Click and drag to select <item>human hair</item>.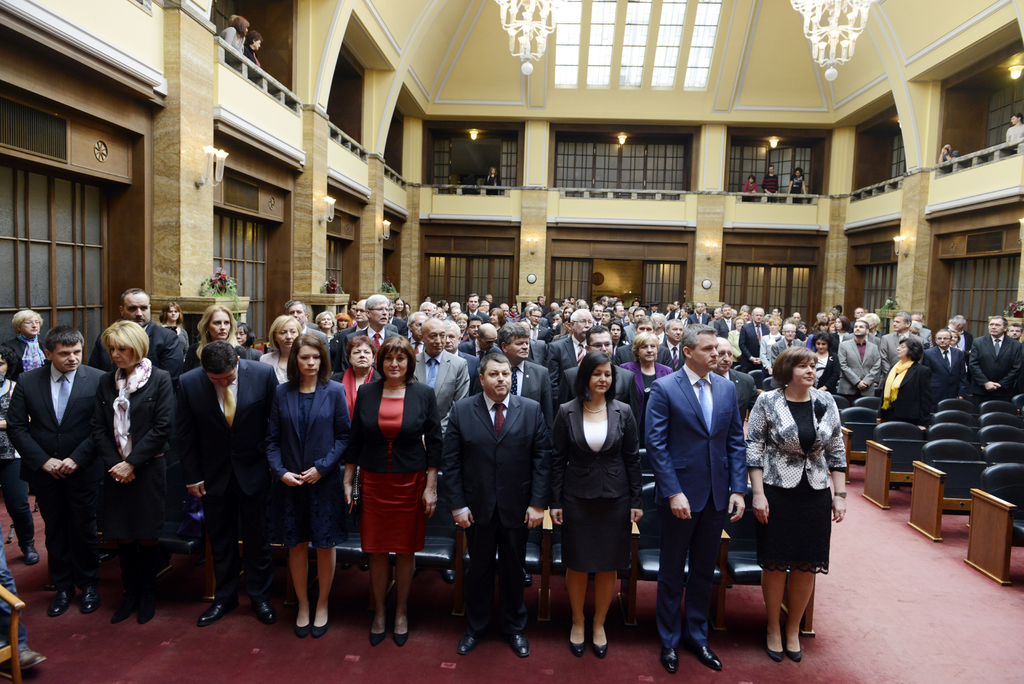
Selection: 585,324,611,344.
